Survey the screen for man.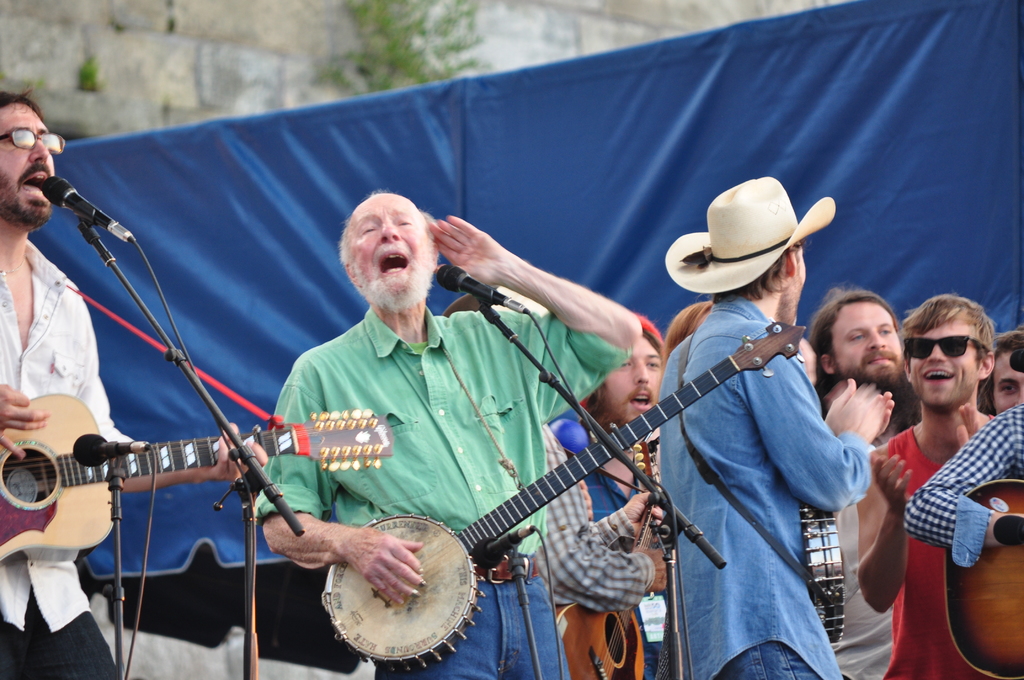
Survey found: Rect(657, 177, 895, 679).
